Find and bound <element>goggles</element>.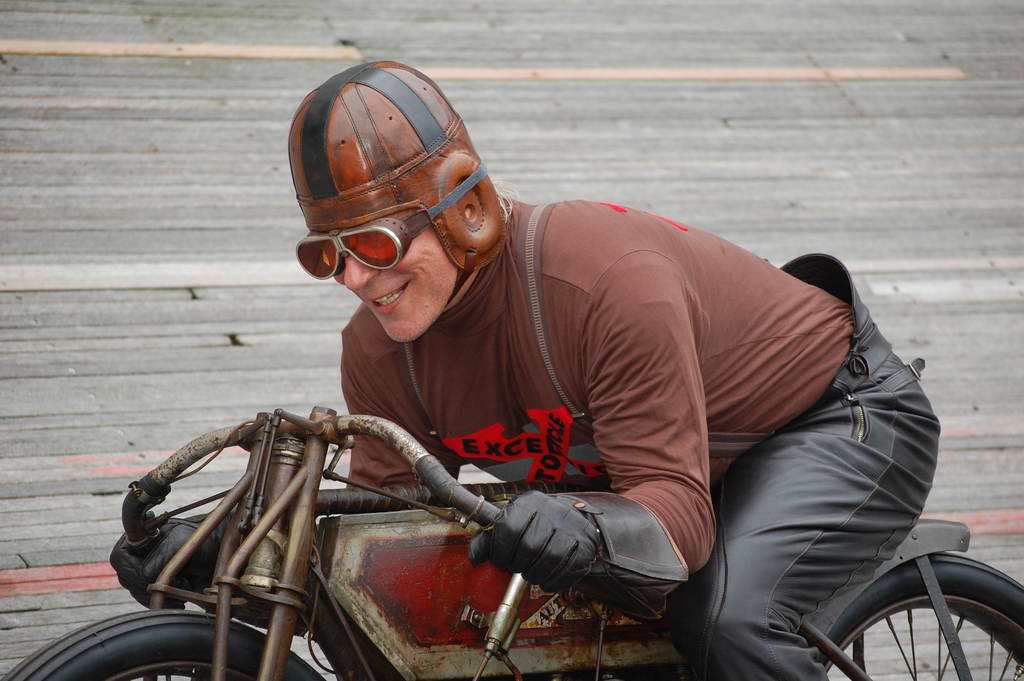
Bound: 296/161/481/273.
